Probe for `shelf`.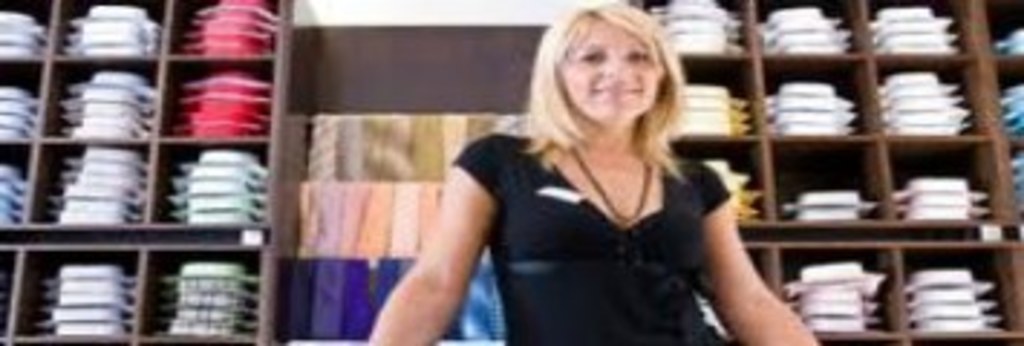
Probe result: box=[762, 133, 888, 228].
